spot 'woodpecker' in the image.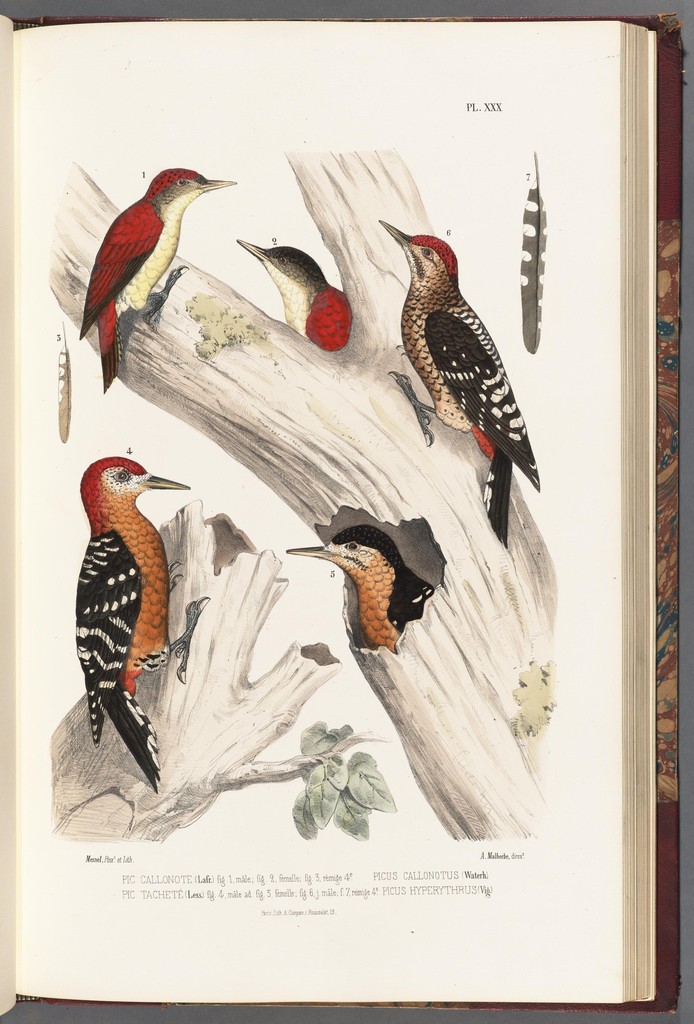
'woodpecker' found at {"x1": 77, "y1": 161, "x2": 234, "y2": 389}.
